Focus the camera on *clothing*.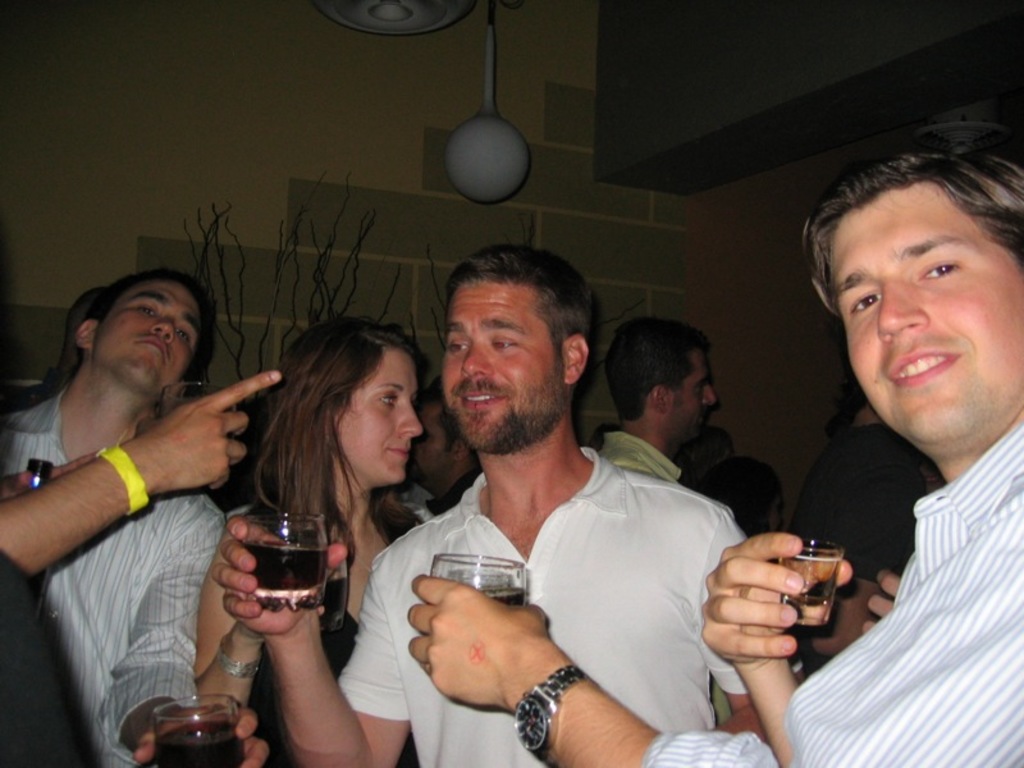
Focus region: Rect(590, 428, 689, 481).
